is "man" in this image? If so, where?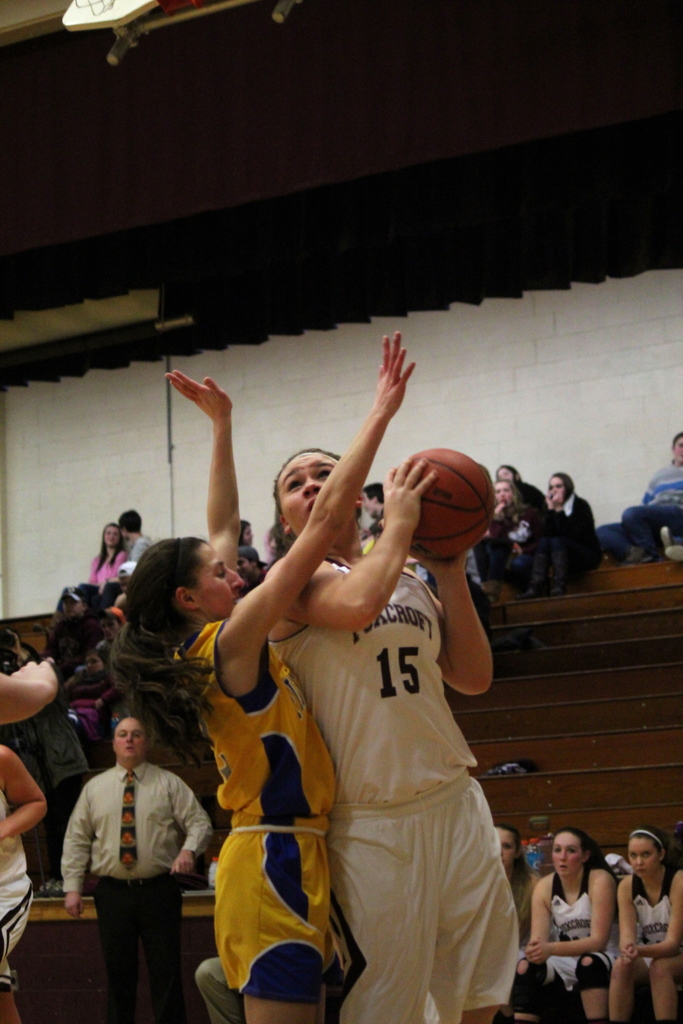
Yes, at BBox(99, 508, 150, 600).
